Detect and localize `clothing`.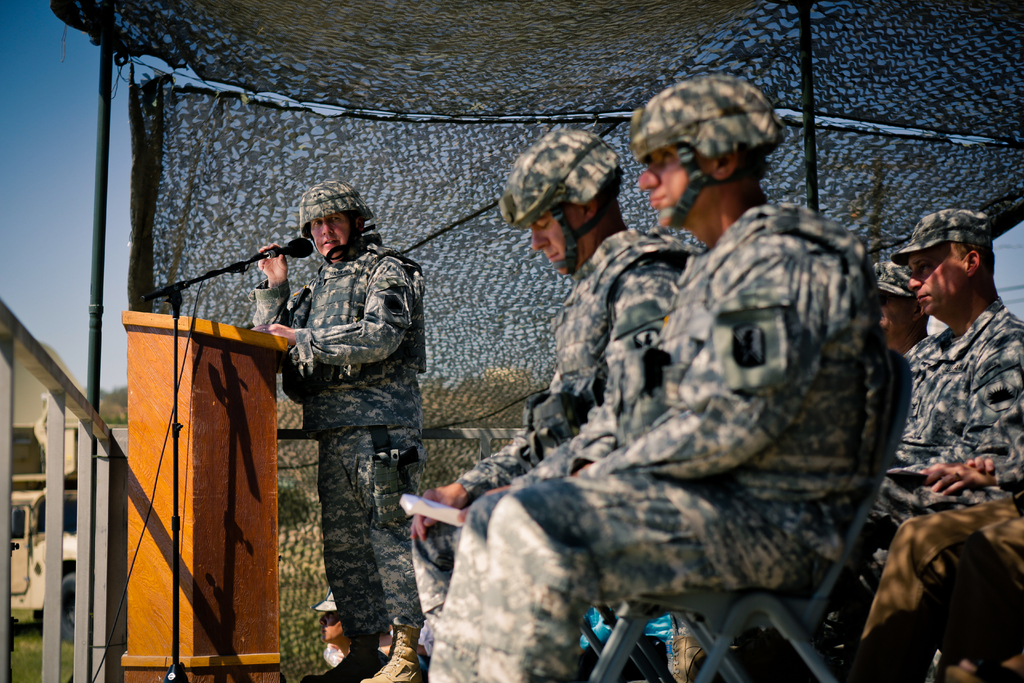
Localized at 415/231/695/618.
